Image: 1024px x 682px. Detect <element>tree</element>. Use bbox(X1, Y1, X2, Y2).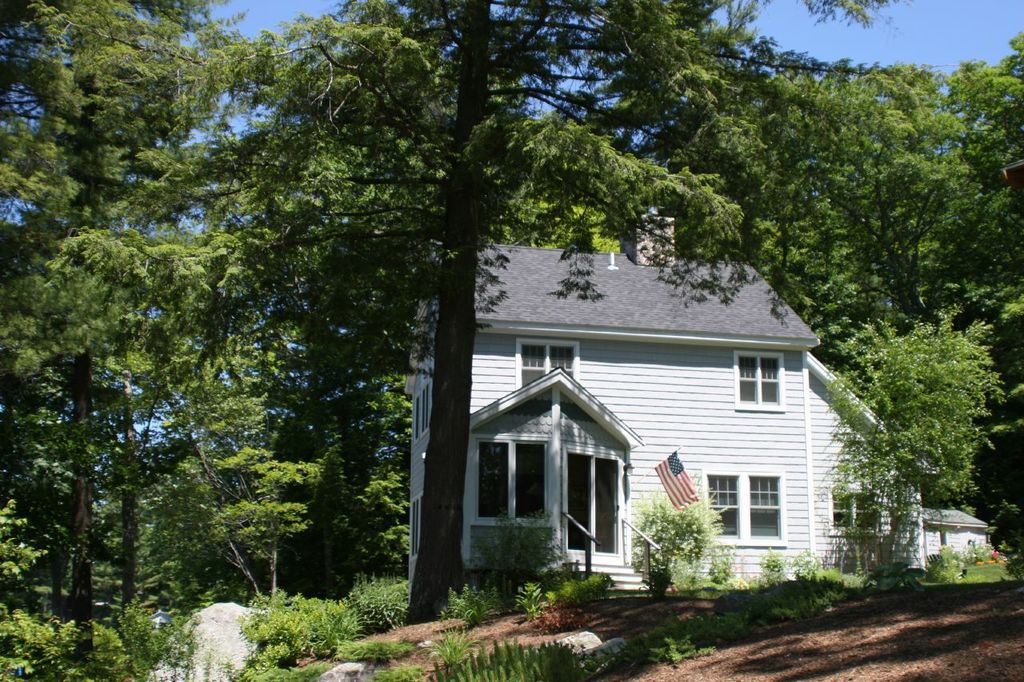
bbox(88, 268, 250, 603).
